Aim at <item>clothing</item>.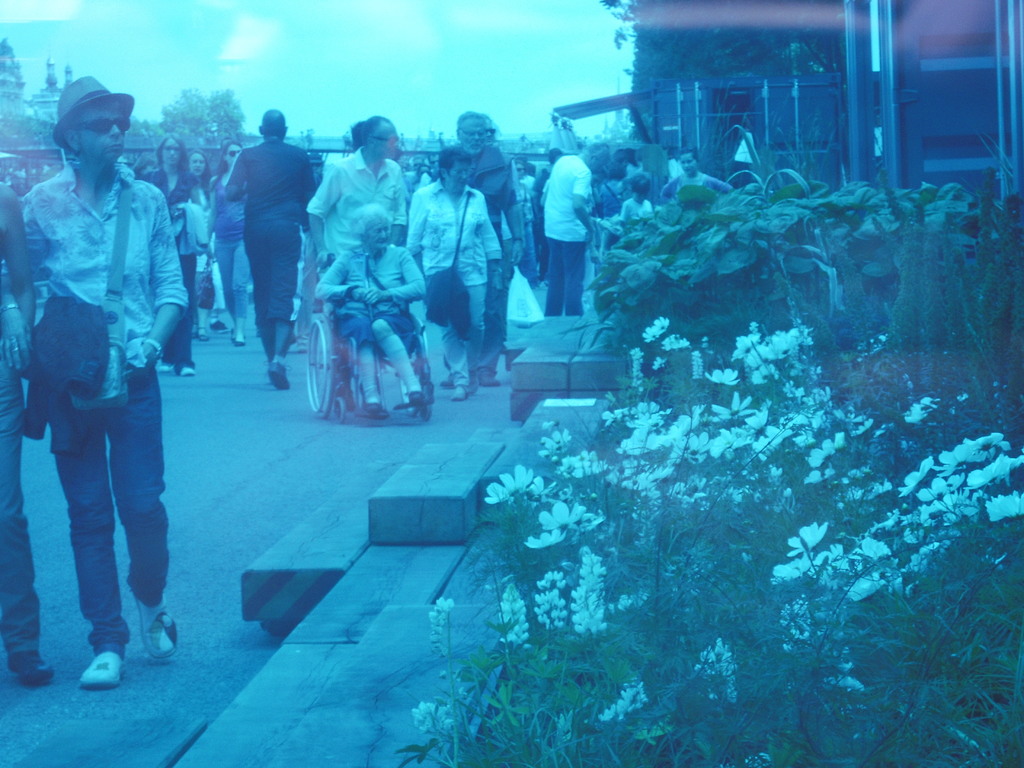
Aimed at 655:172:730:216.
